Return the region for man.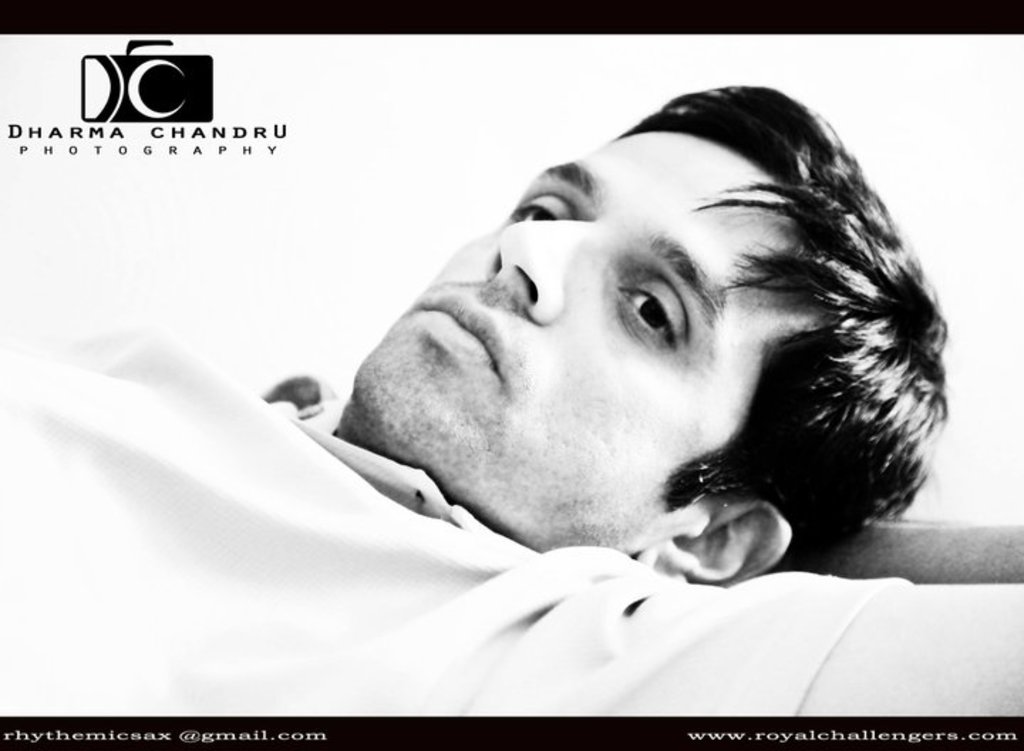
129:57:1023:678.
